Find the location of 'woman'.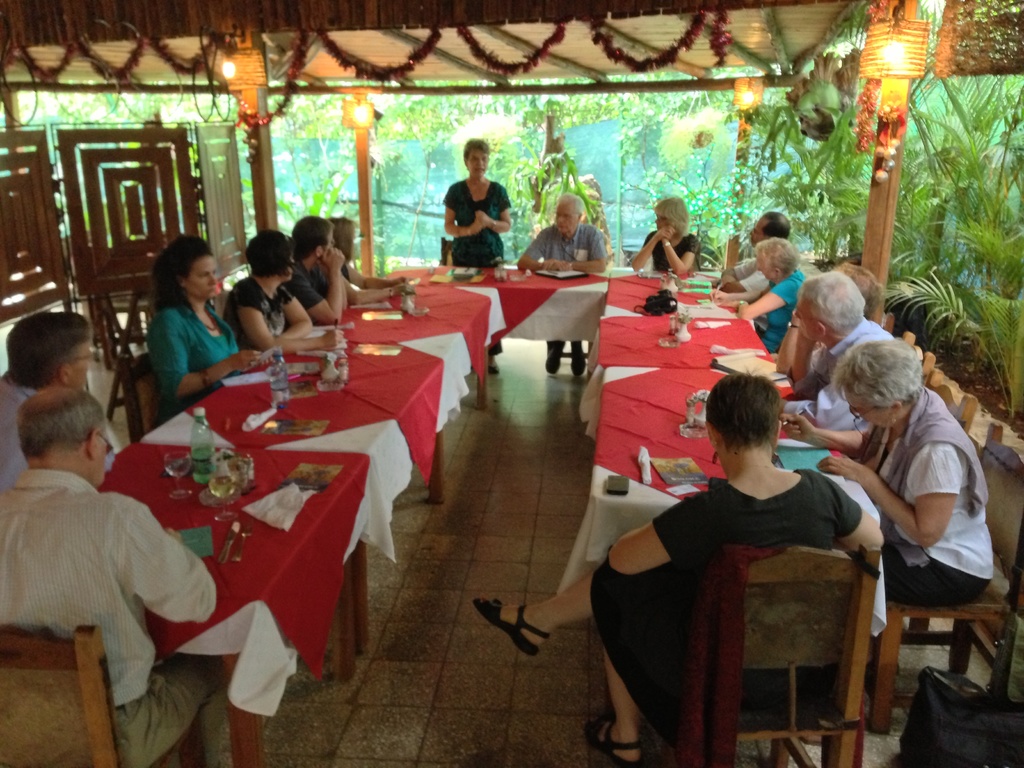
Location: Rect(441, 136, 509, 269).
